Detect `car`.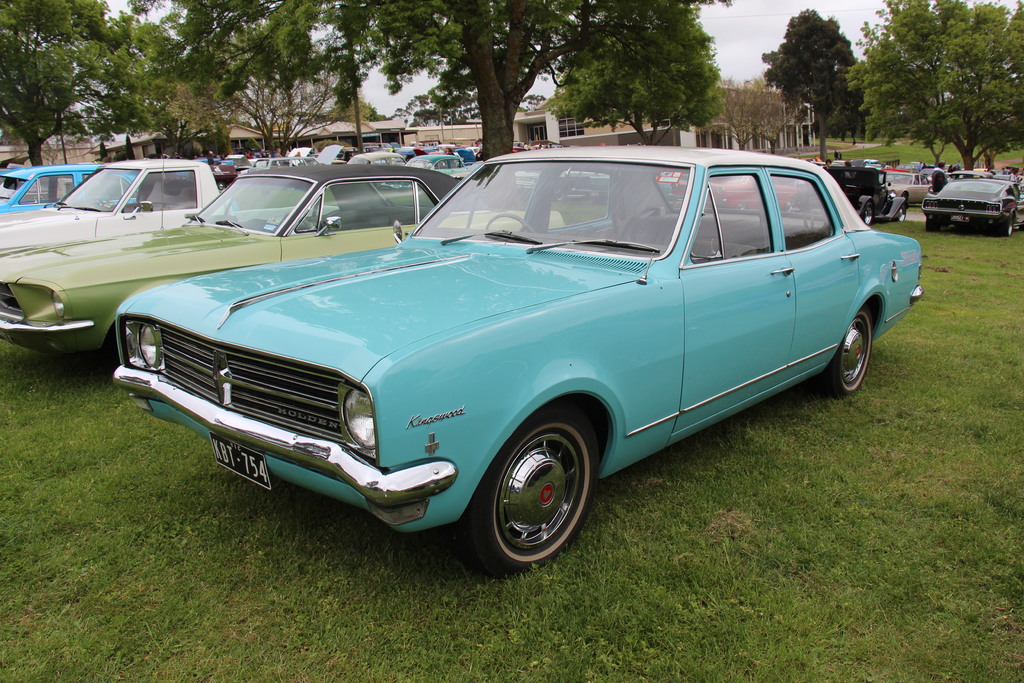
Detected at locate(877, 169, 932, 209).
